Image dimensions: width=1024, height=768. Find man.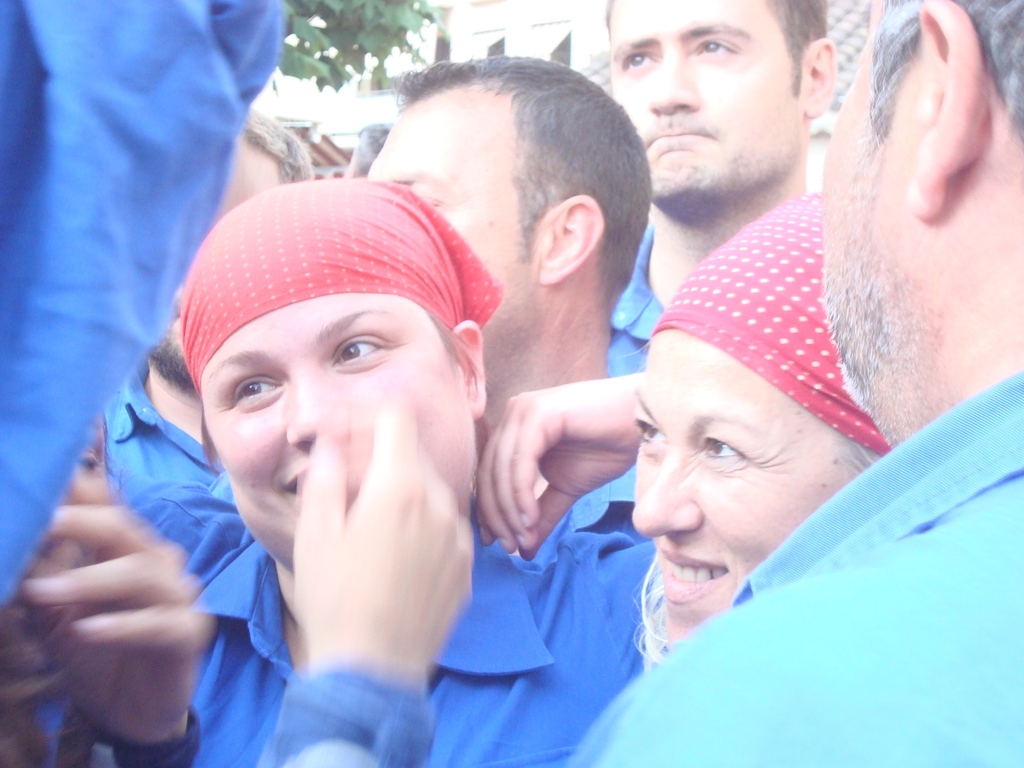
{"left": 562, "top": 0, "right": 1023, "bottom": 767}.
